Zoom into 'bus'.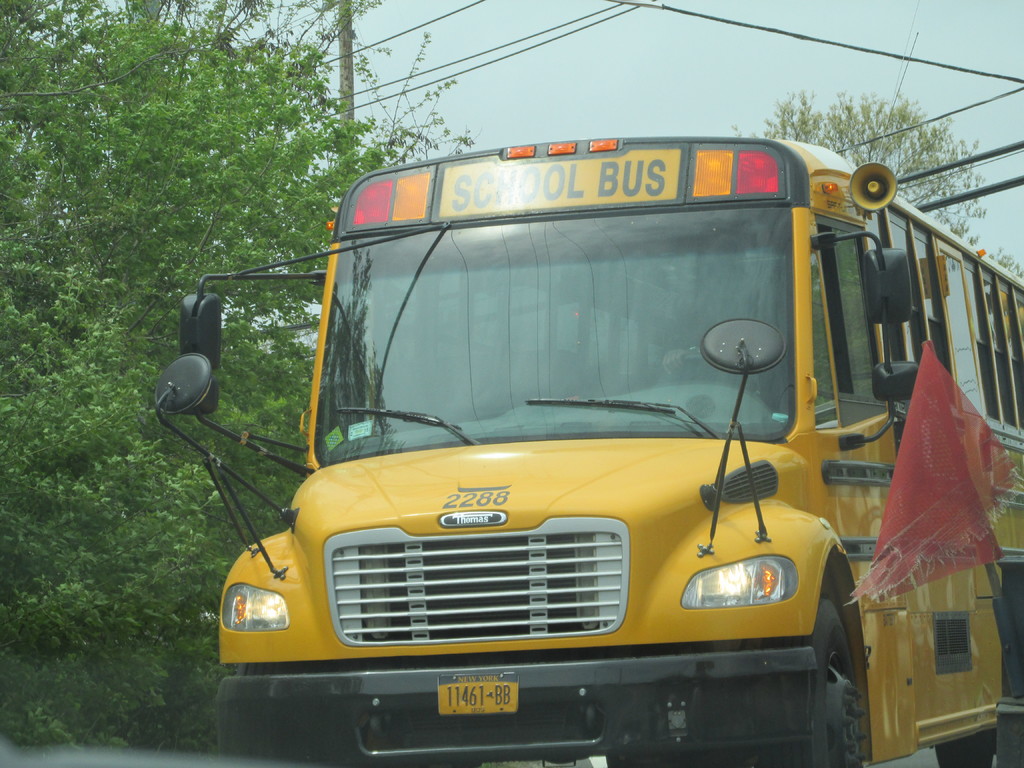
Zoom target: left=155, top=134, right=1023, bottom=767.
